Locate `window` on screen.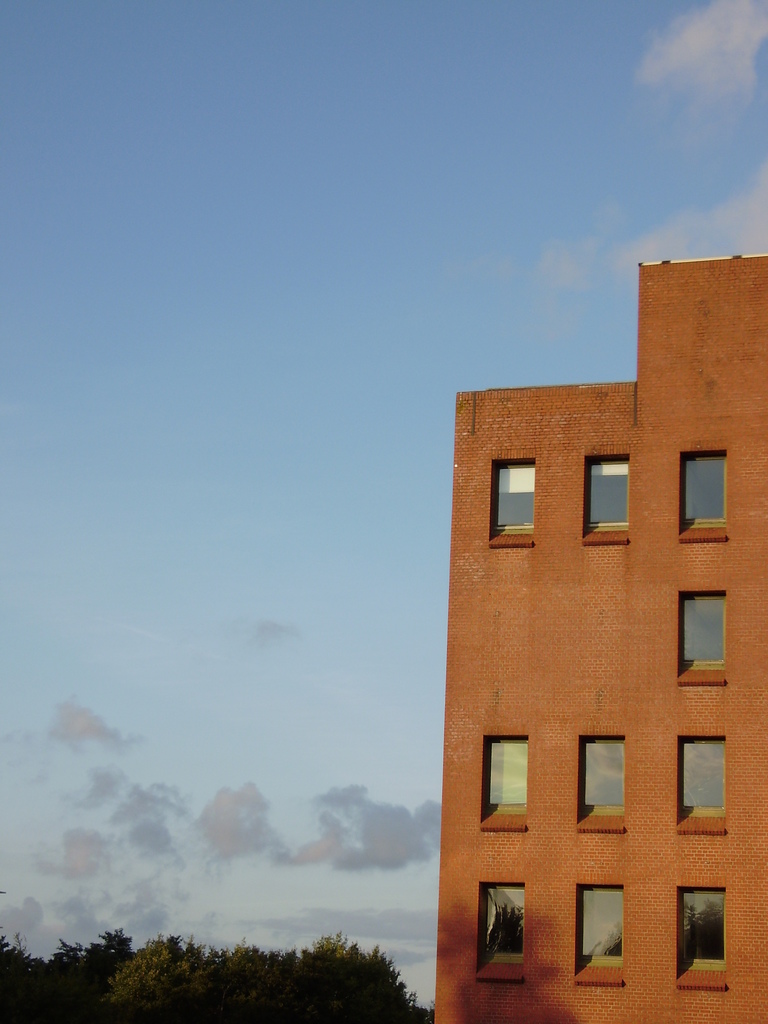
On screen at Rect(490, 452, 534, 547).
